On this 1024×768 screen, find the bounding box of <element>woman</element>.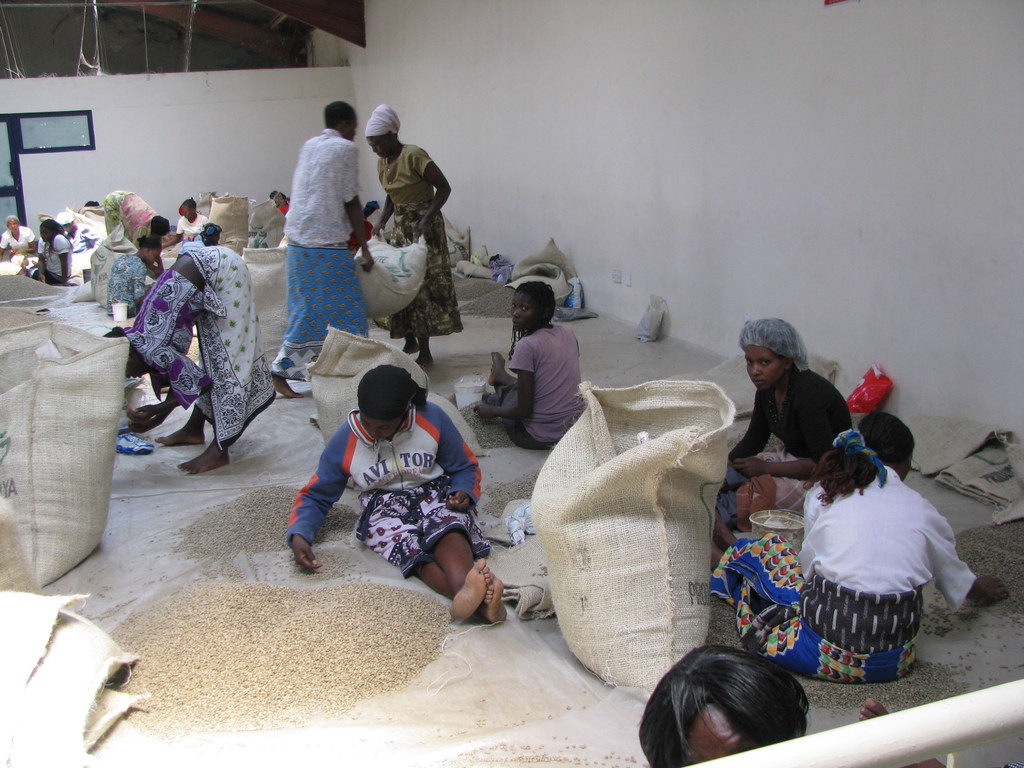
Bounding box: locate(636, 648, 944, 767).
